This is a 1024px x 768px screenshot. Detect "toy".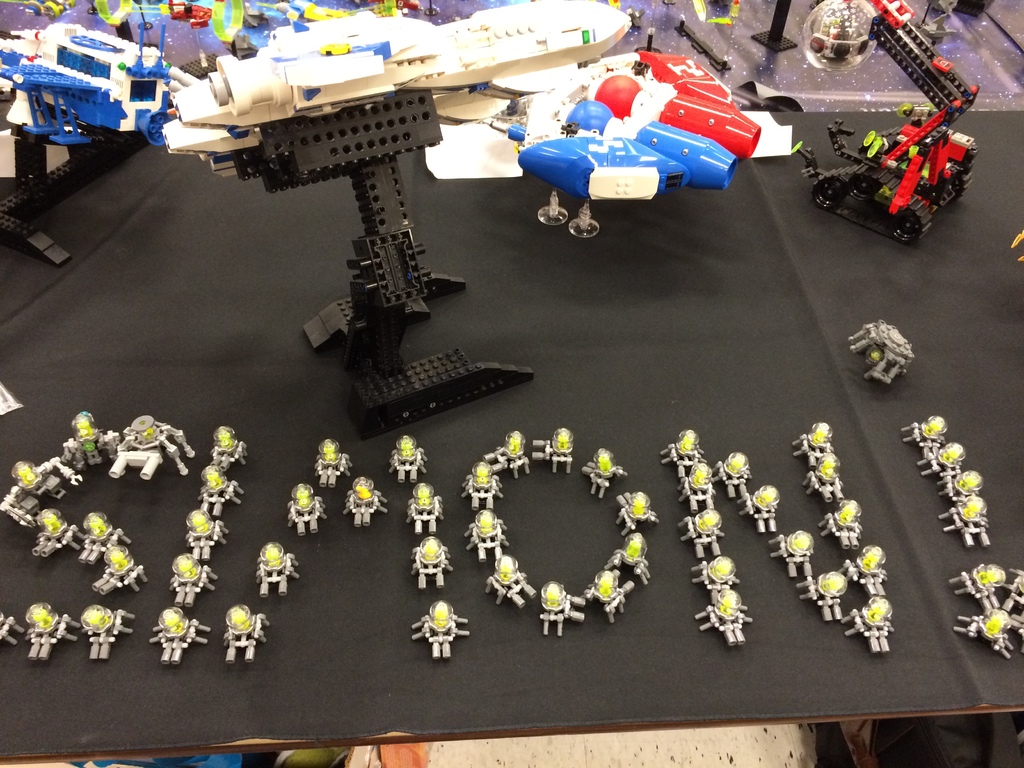
x1=911, y1=440, x2=966, y2=482.
